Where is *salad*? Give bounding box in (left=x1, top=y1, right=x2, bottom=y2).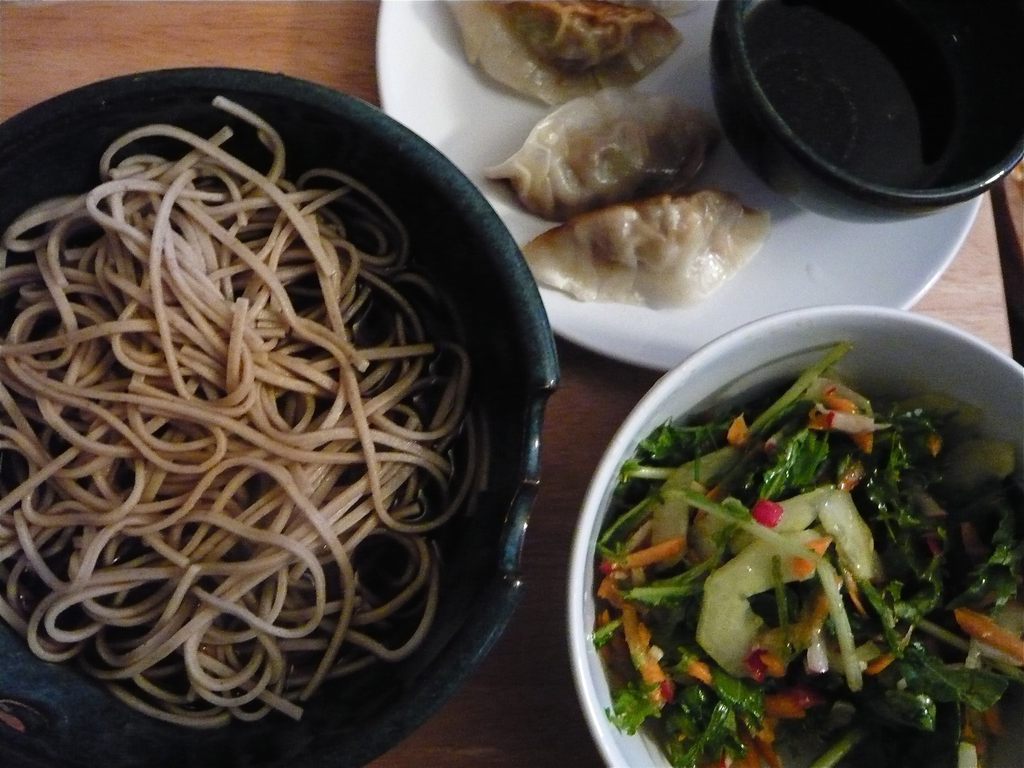
(left=596, top=340, right=1023, bottom=767).
